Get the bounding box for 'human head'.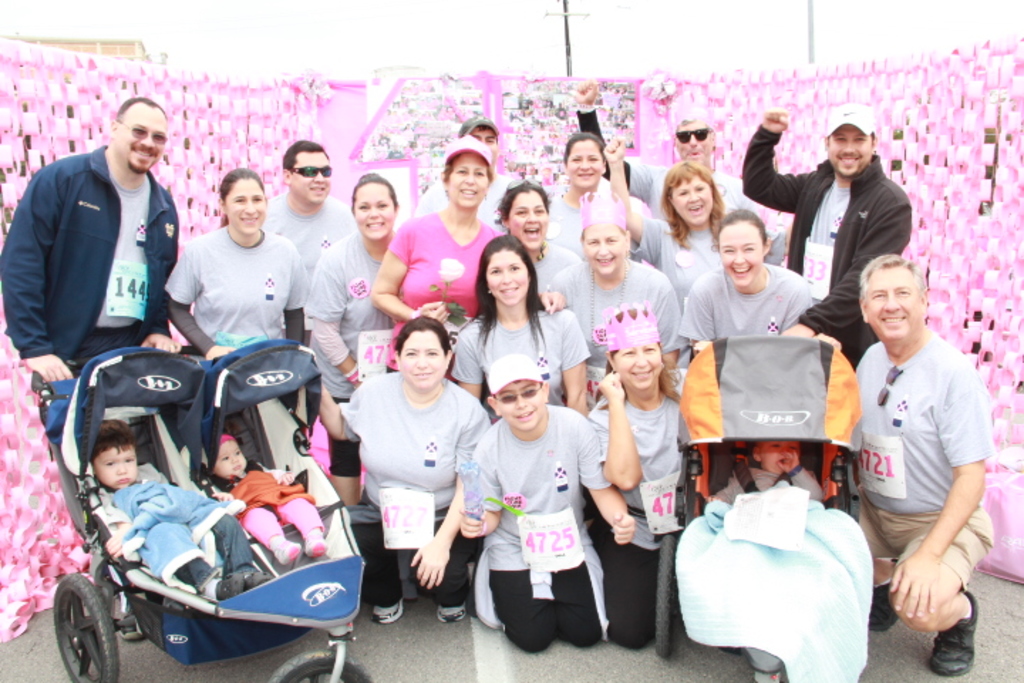
754, 438, 801, 472.
